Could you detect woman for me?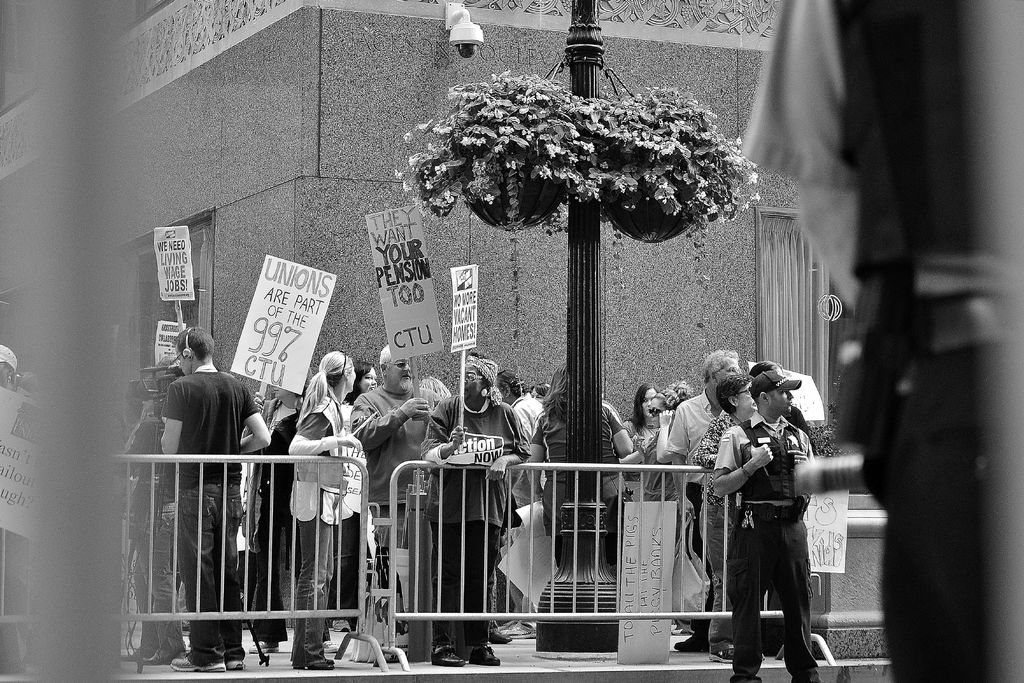
Detection result: (left=244, top=363, right=312, bottom=657).
